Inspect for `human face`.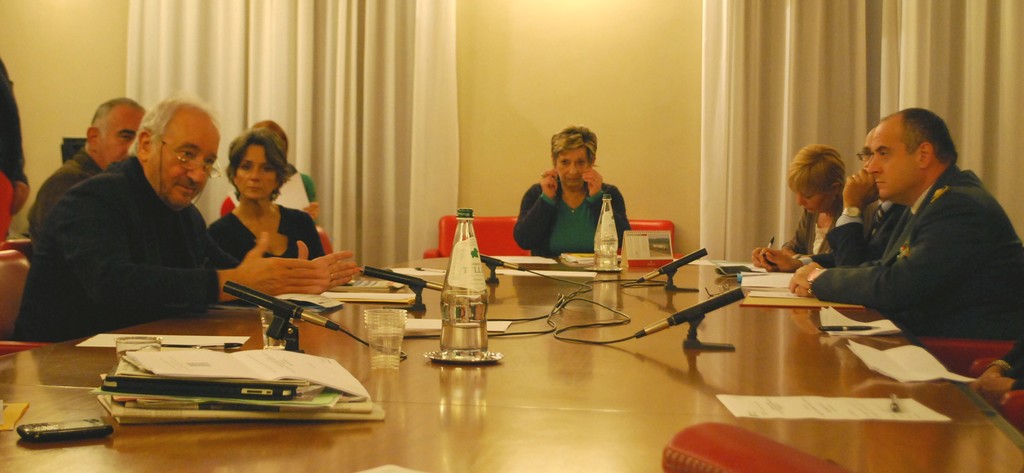
Inspection: x1=98, y1=104, x2=141, y2=166.
